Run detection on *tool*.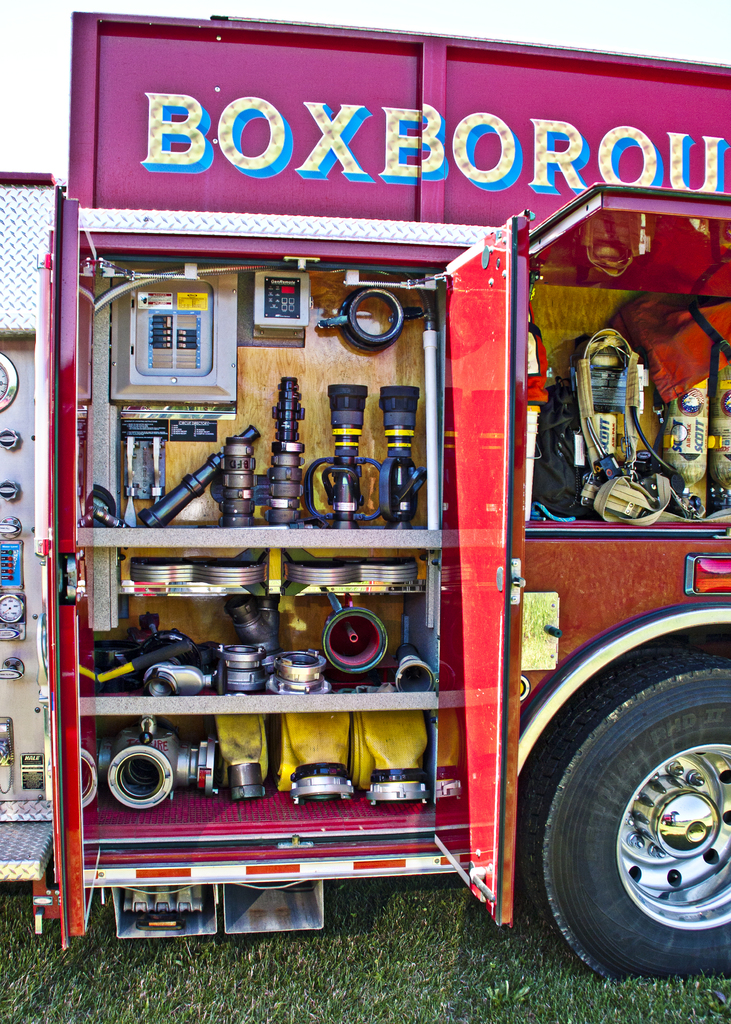
Result: <bbox>90, 704, 216, 811</bbox>.
